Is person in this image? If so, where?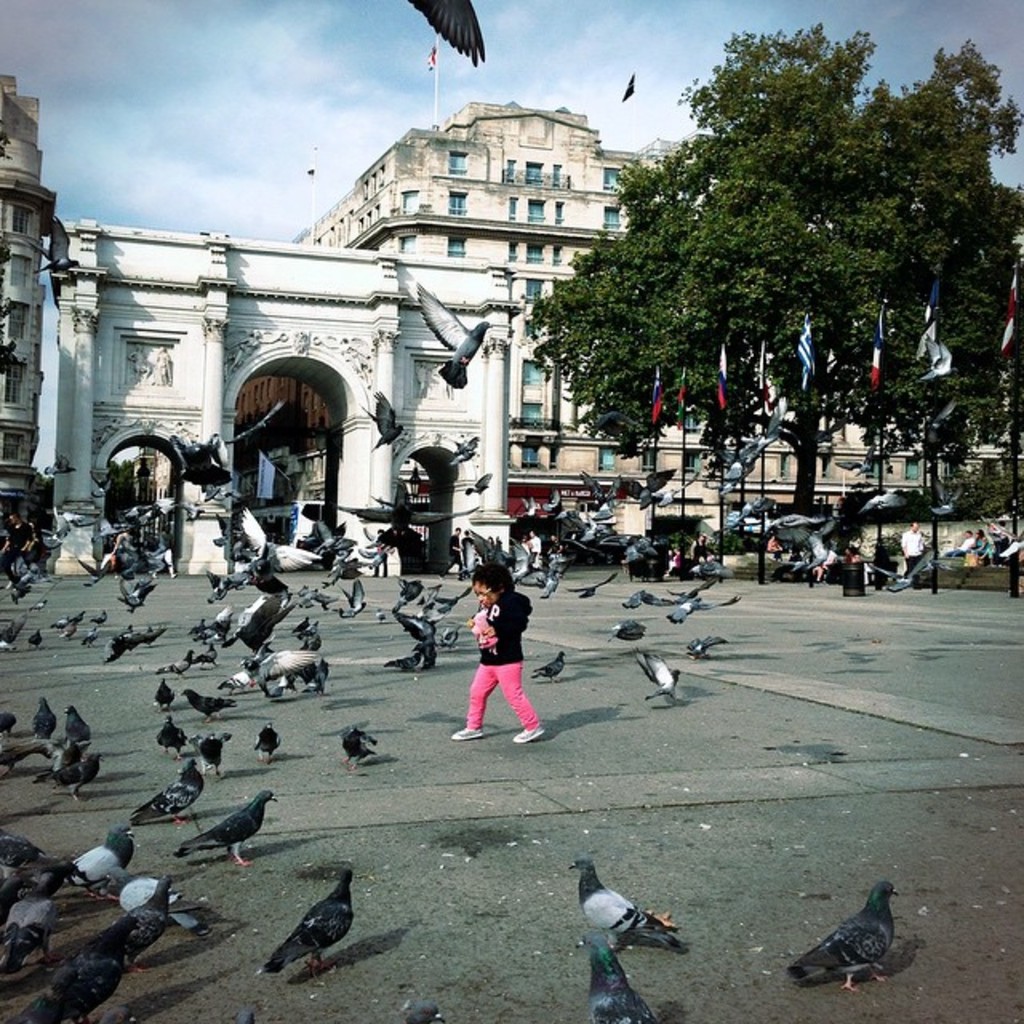
Yes, at region(947, 528, 973, 552).
